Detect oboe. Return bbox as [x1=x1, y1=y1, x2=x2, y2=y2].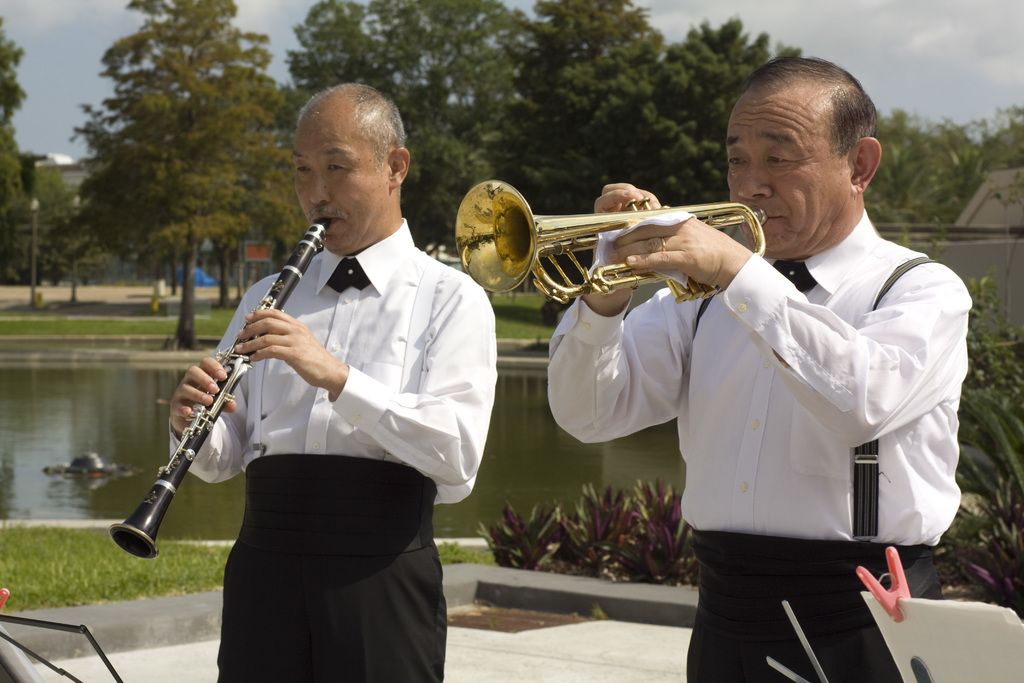
[x1=145, y1=236, x2=331, y2=526].
